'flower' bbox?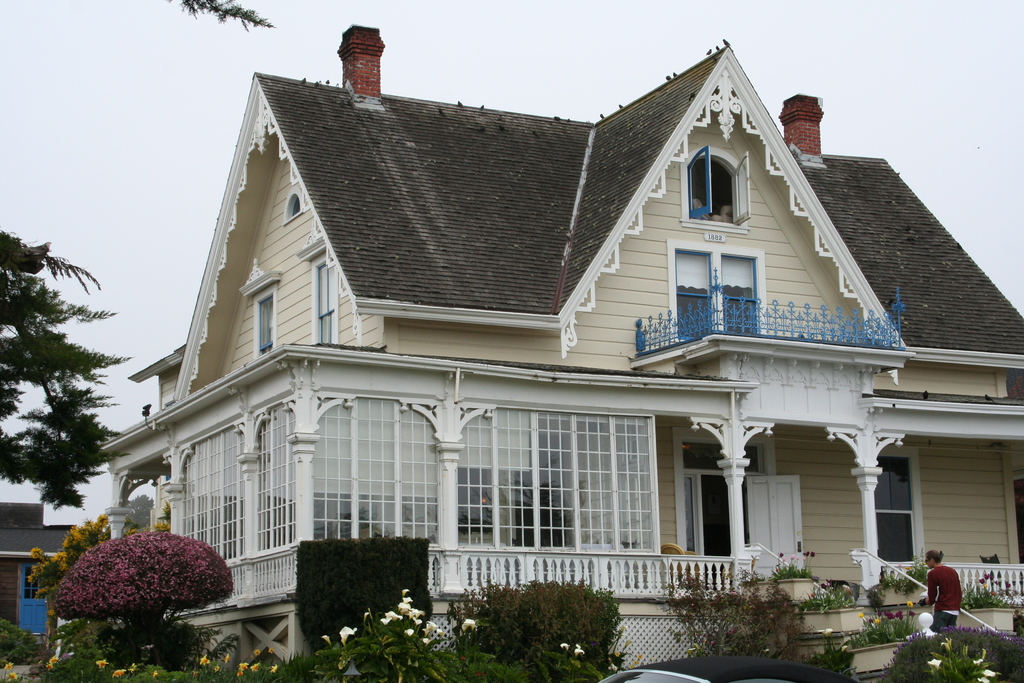
l=572, t=643, r=585, b=654
